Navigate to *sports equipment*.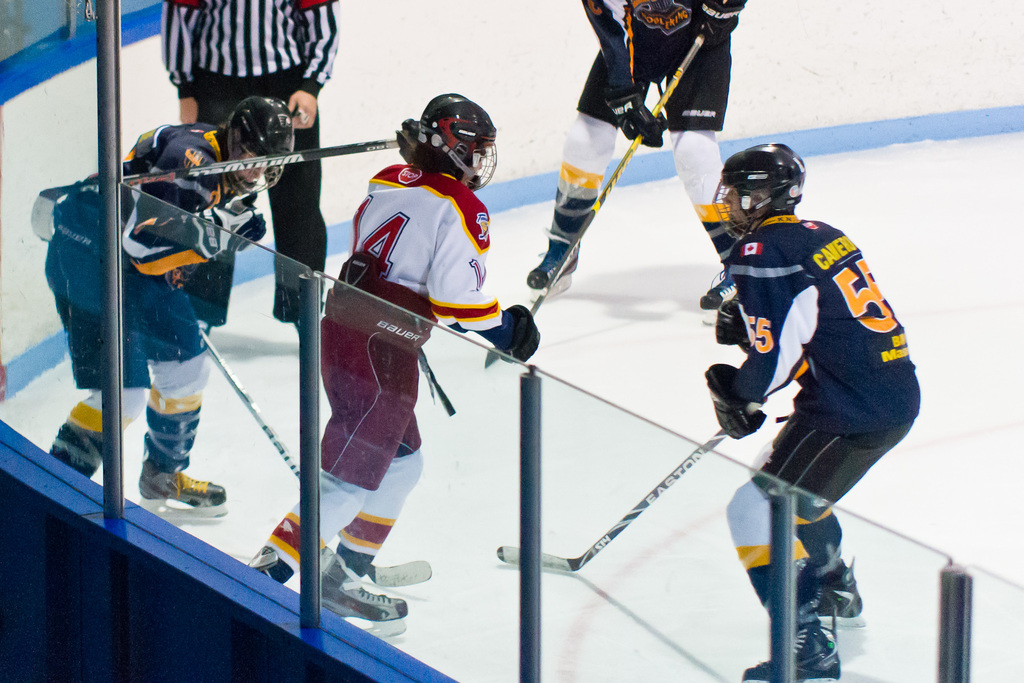
Navigation target: [left=526, top=219, right=577, bottom=307].
